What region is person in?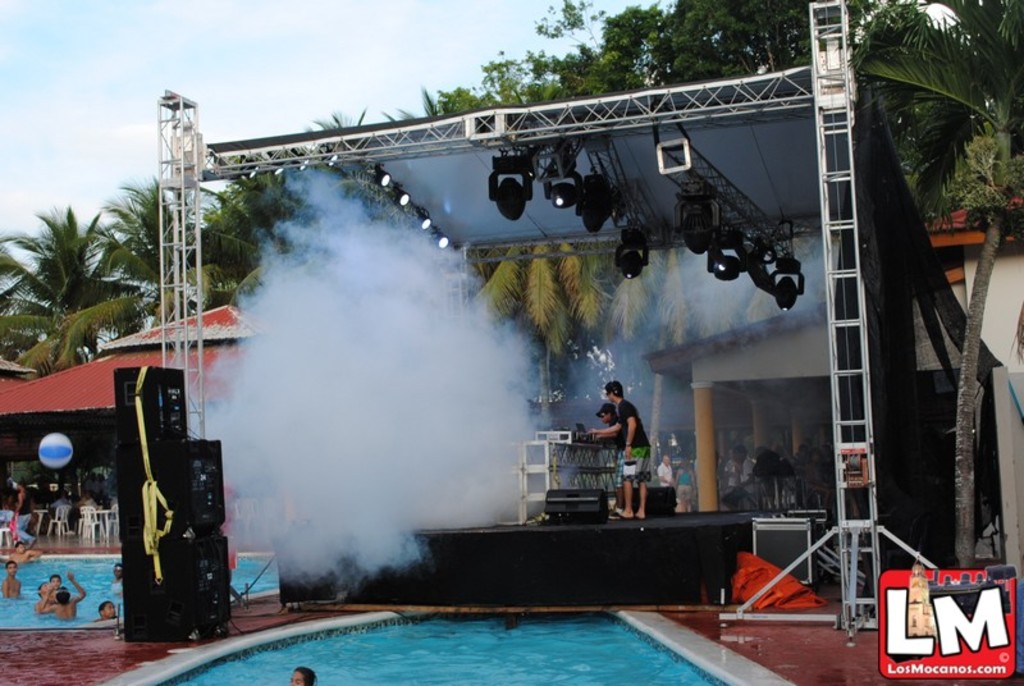
detection(8, 480, 35, 550).
